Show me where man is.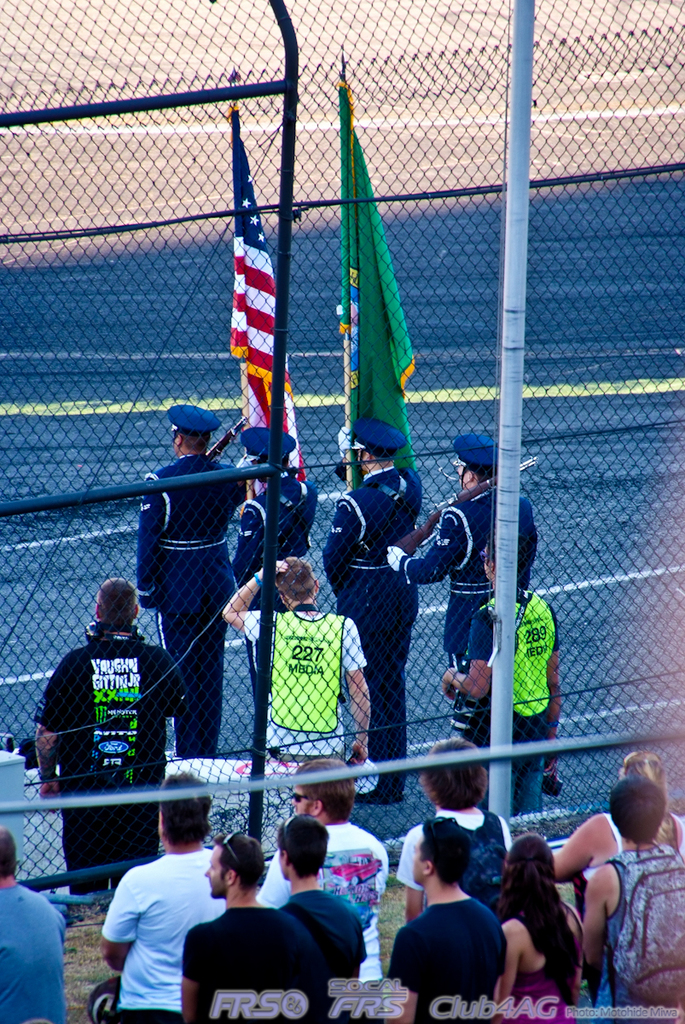
man is at bbox=[189, 377, 321, 596].
